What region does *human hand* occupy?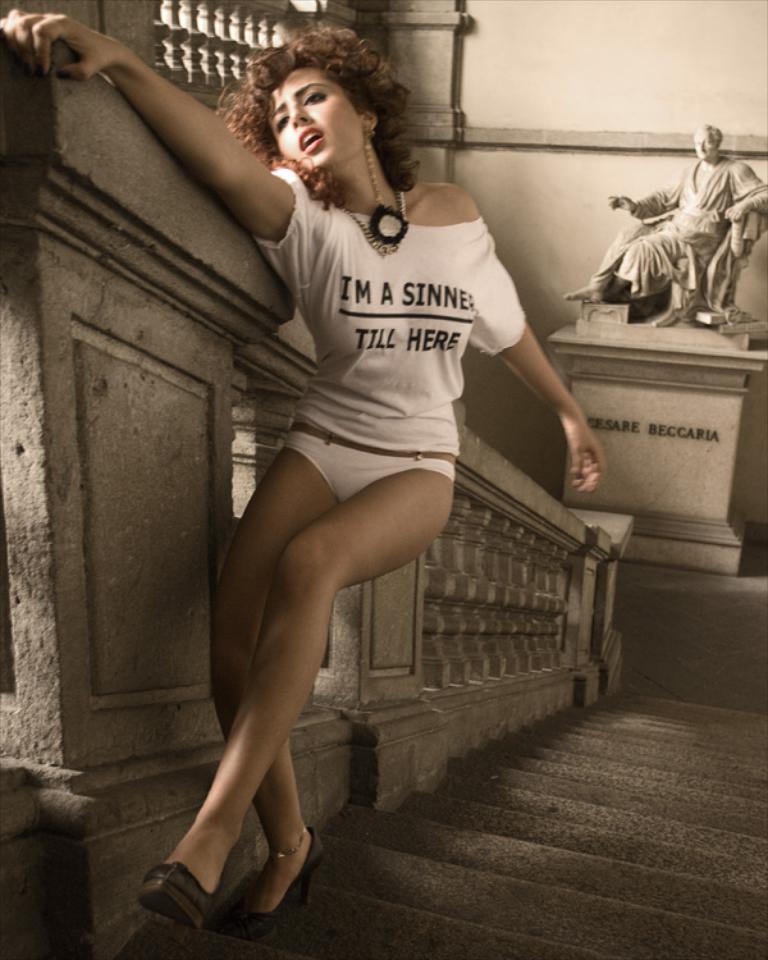
(left=604, top=193, right=636, bottom=215).
